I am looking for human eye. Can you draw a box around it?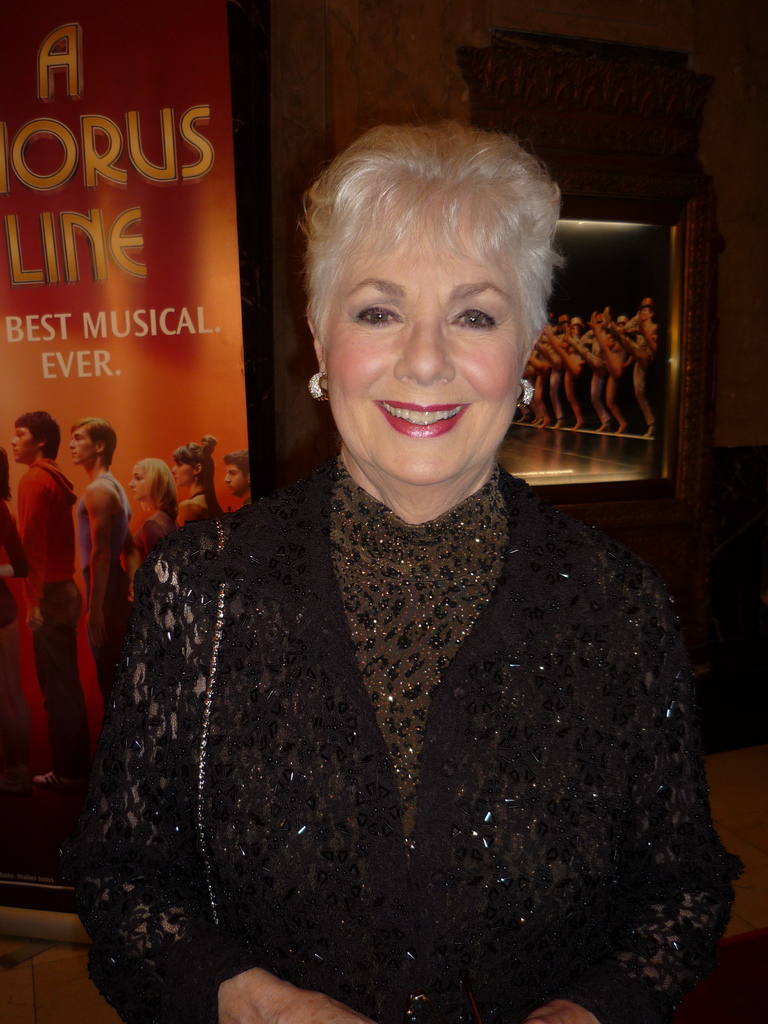
Sure, the bounding box is x1=356, y1=300, x2=404, y2=329.
